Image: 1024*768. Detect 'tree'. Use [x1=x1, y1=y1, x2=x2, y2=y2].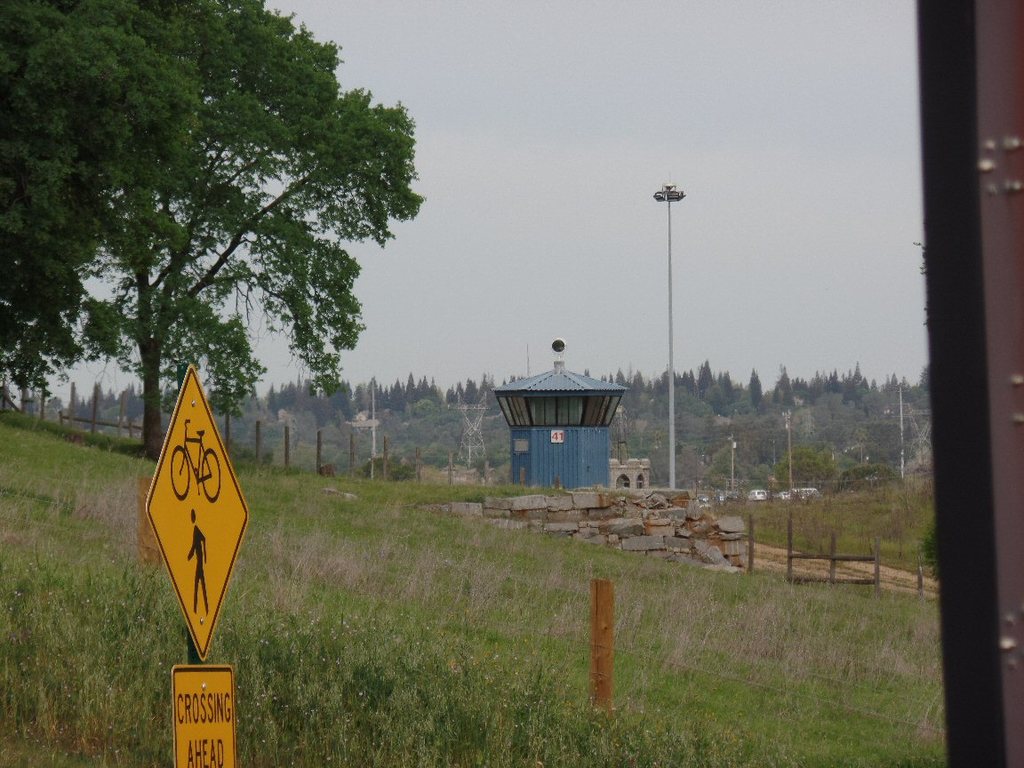
[x1=800, y1=369, x2=821, y2=397].
